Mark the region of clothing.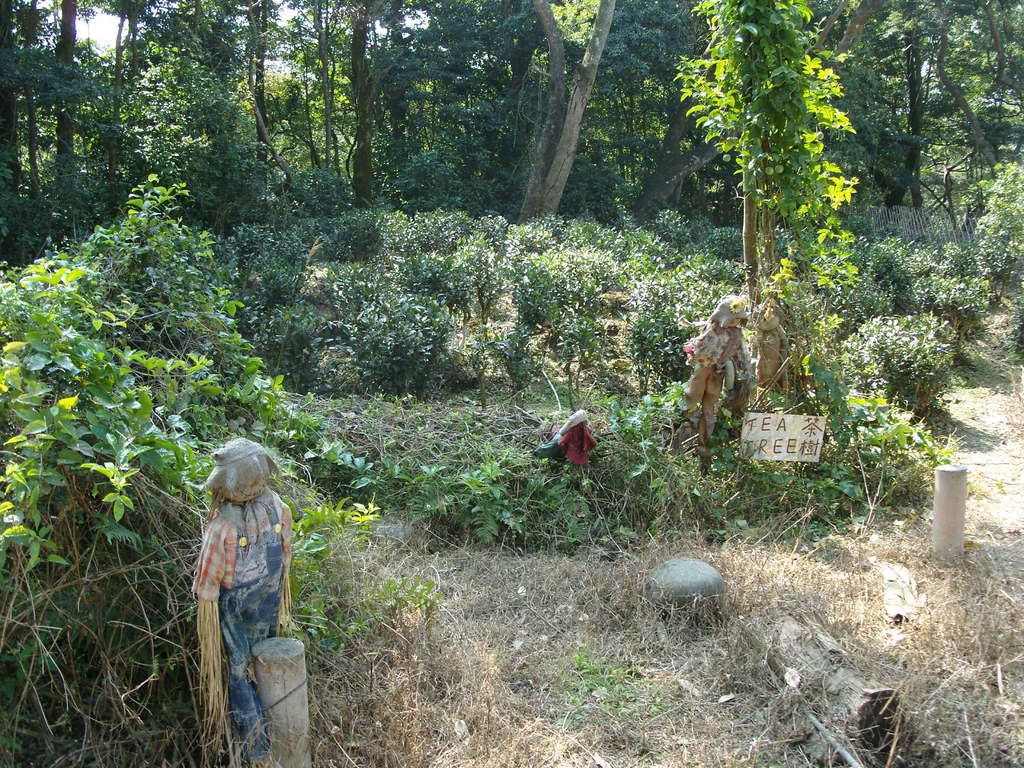
Region: [left=682, top=330, right=737, bottom=400].
